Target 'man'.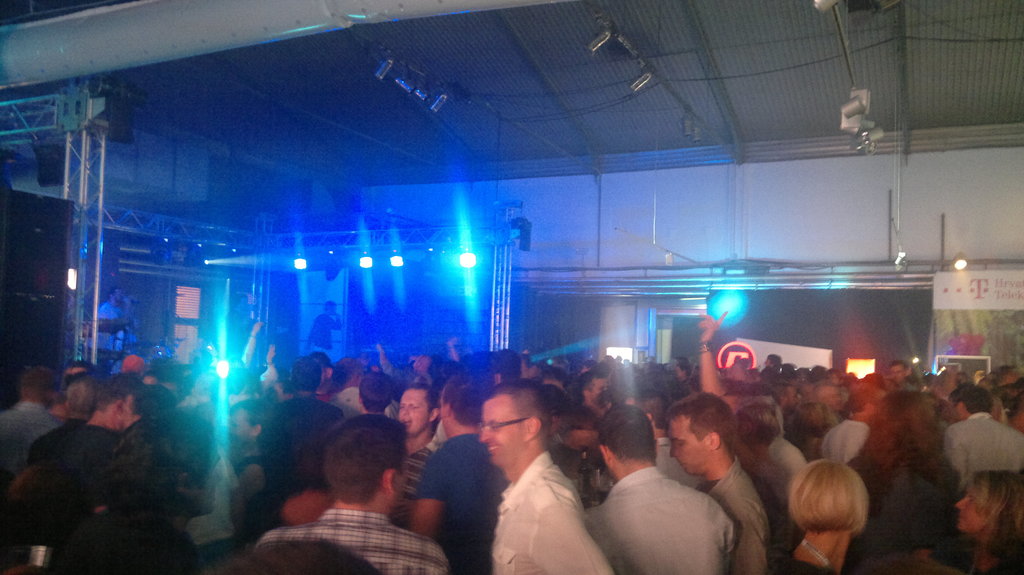
Target region: (578,386,733,574).
